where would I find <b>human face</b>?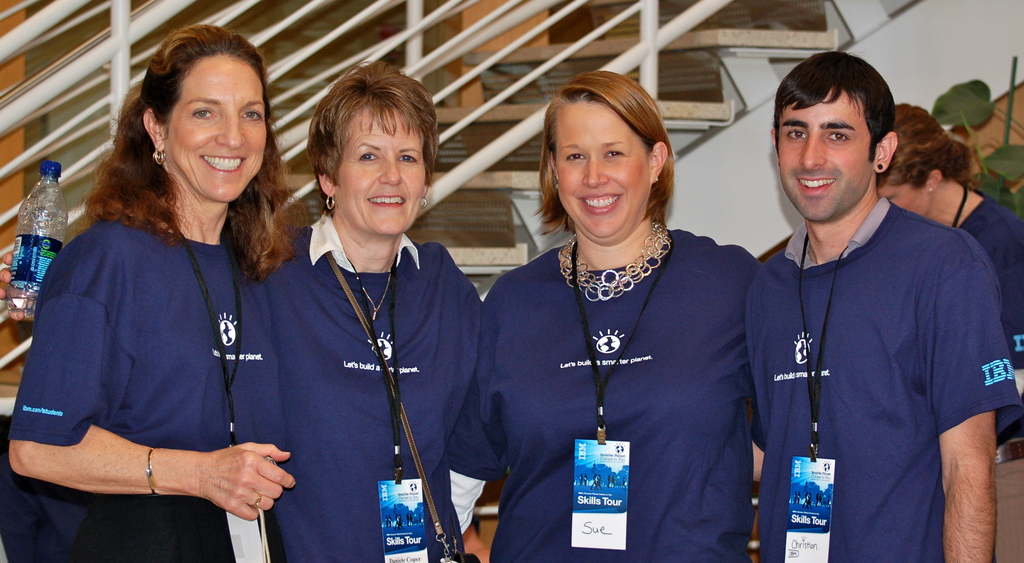
At bbox(173, 54, 269, 208).
